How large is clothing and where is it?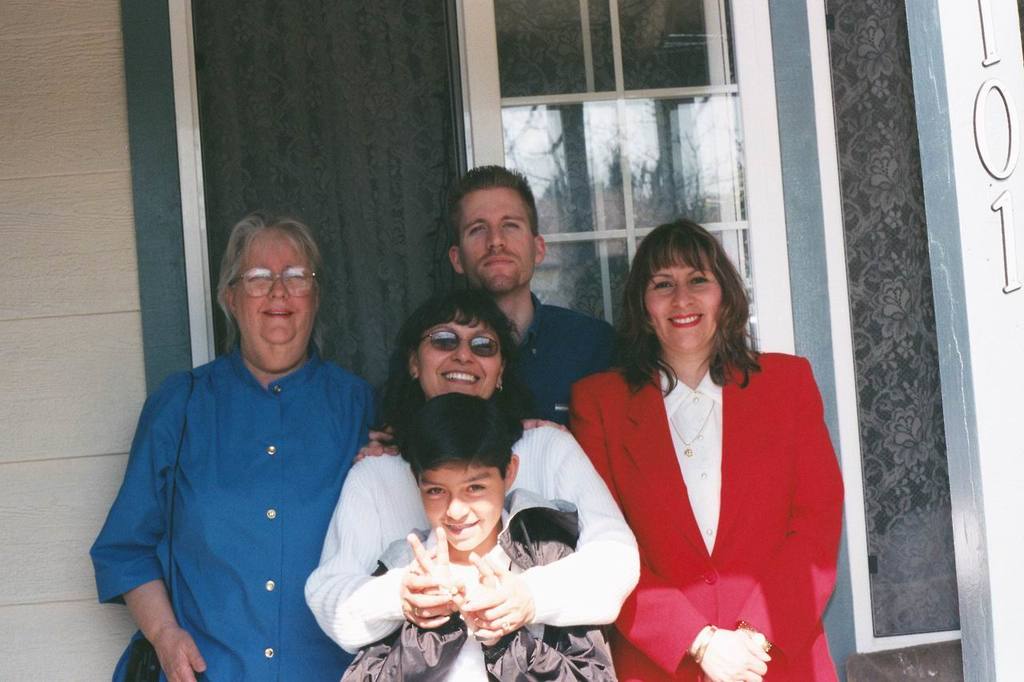
Bounding box: crop(568, 382, 849, 681).
